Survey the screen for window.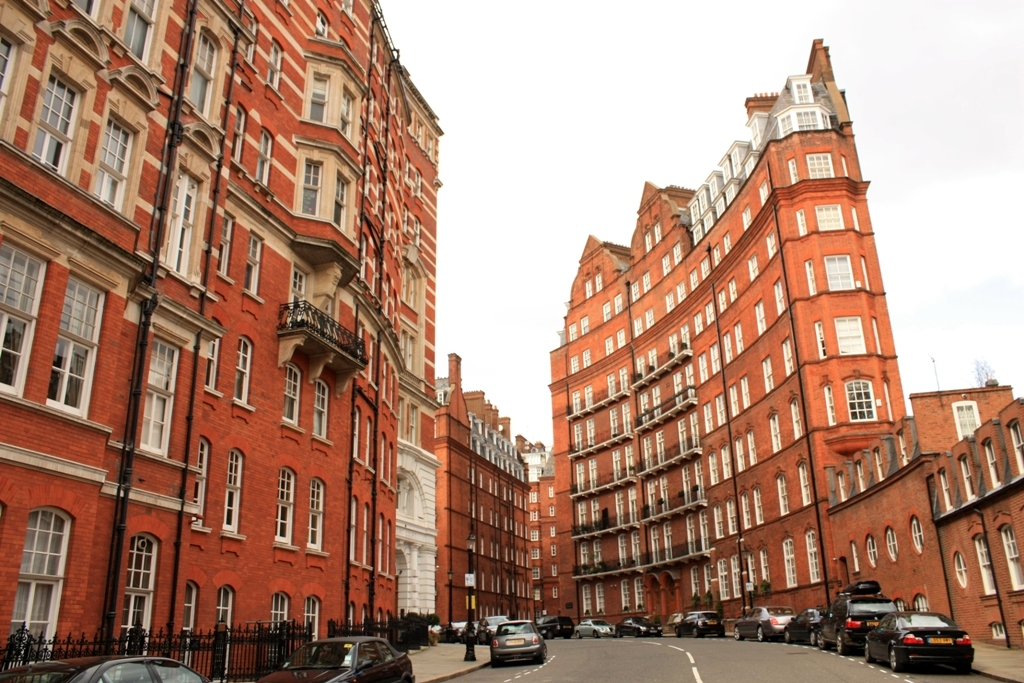
Survey found: box=[119, 535, 159, 653].
